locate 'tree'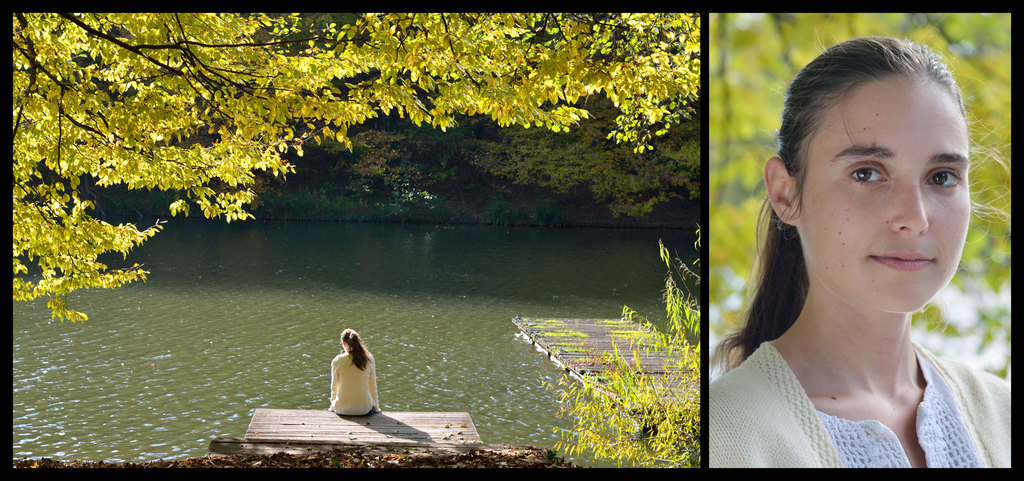
<box>706,13,1011,386</box>
